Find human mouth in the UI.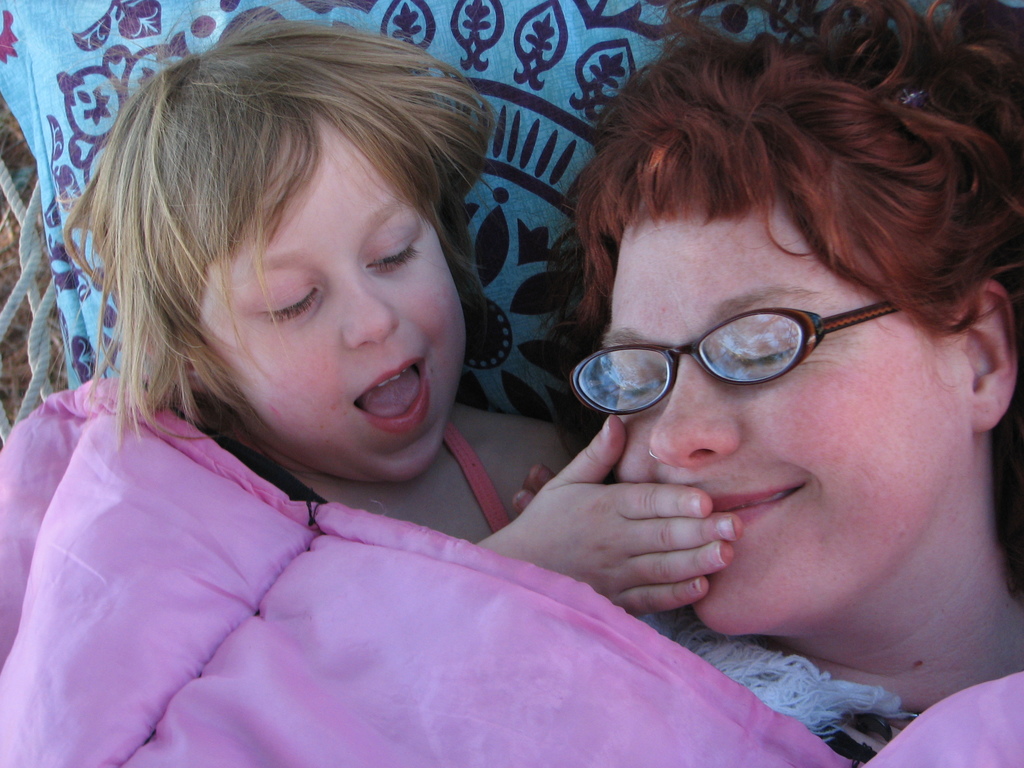
UI element at BBox(329, 366, 438, 448).
